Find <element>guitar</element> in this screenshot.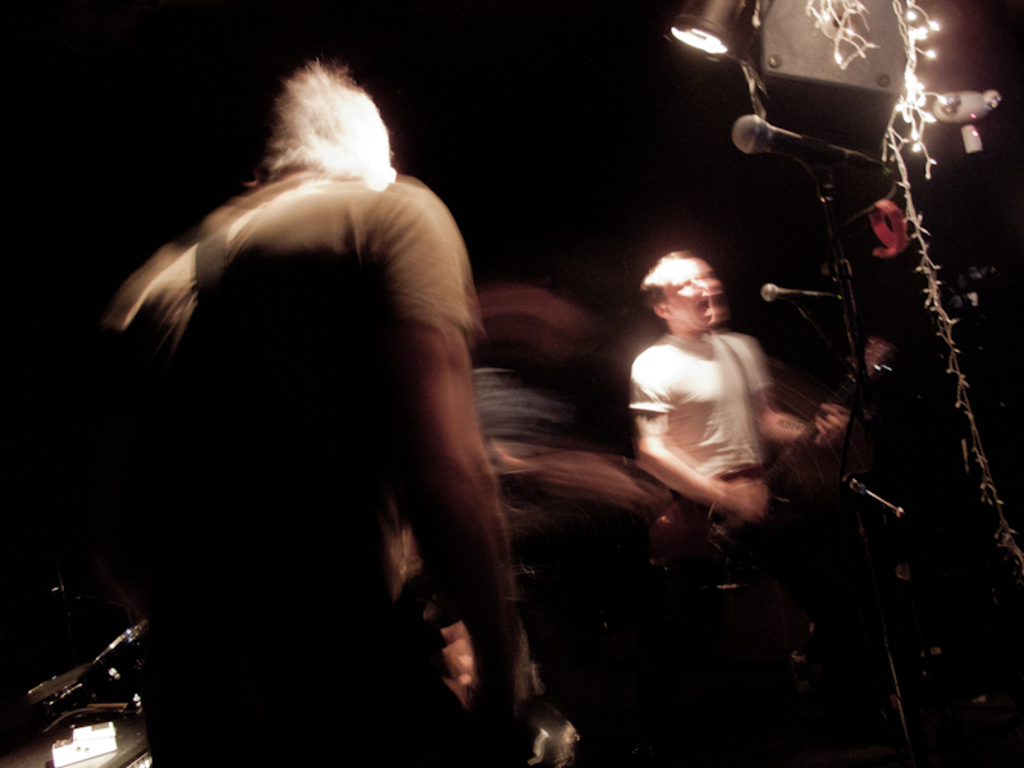
The bounding box for <element>guitar</element> is region(639, 402, 851, 571).
